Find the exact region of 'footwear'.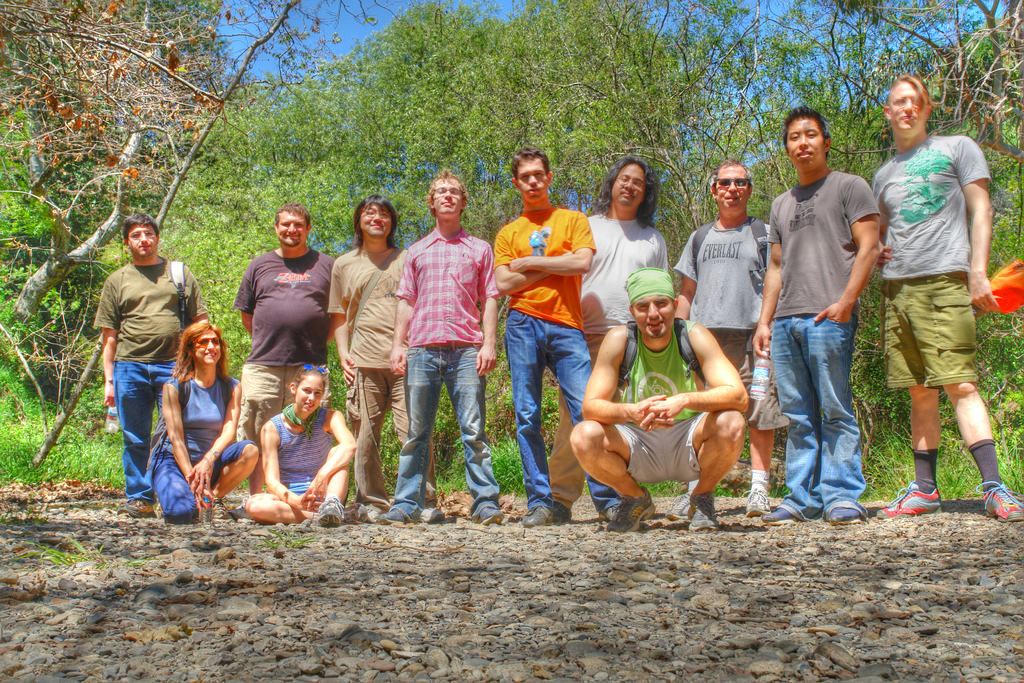
Exact region: select_region(606, 484, 657, 534).
